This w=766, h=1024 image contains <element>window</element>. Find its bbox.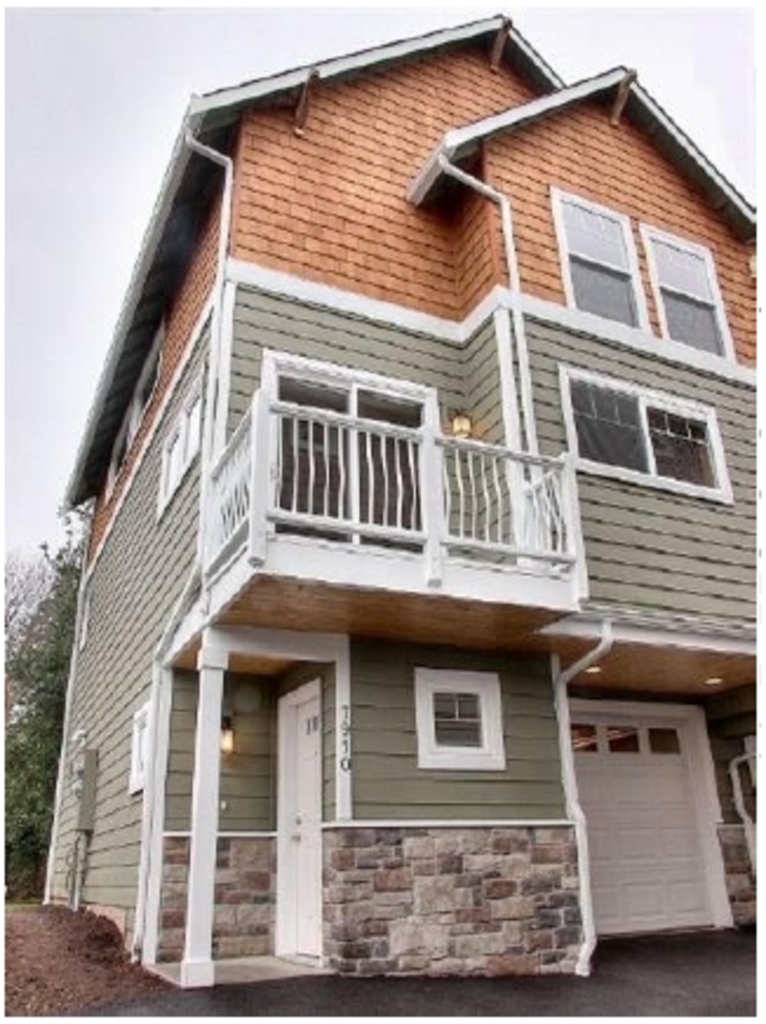
x1=637 y1=223 x2=754 y2=380.
